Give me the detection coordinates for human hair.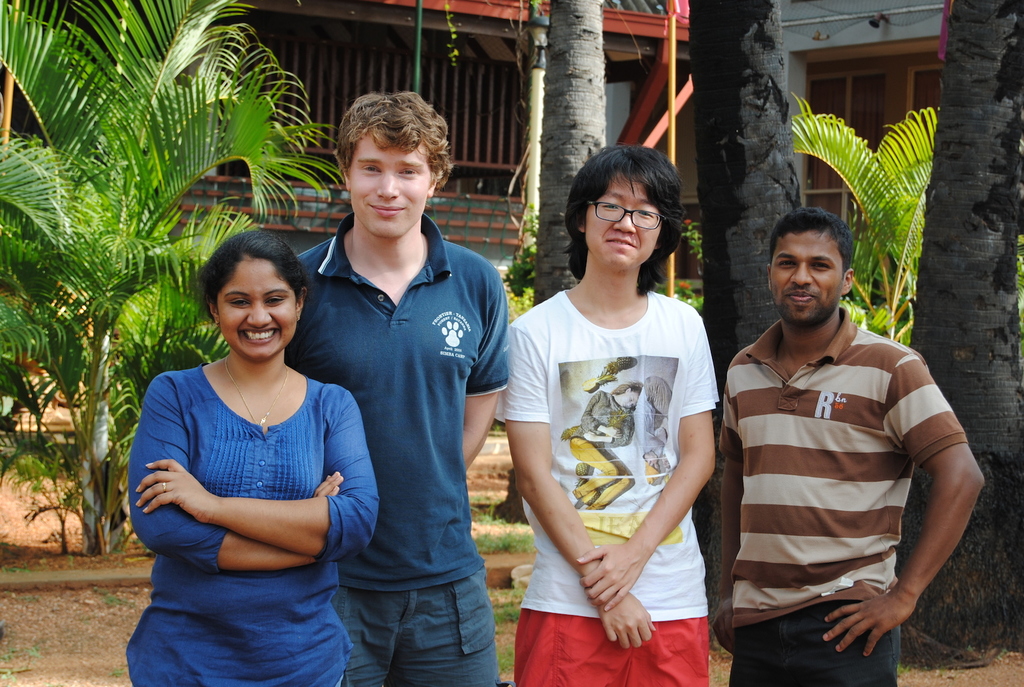
crop(201, 232, 305, 311).
